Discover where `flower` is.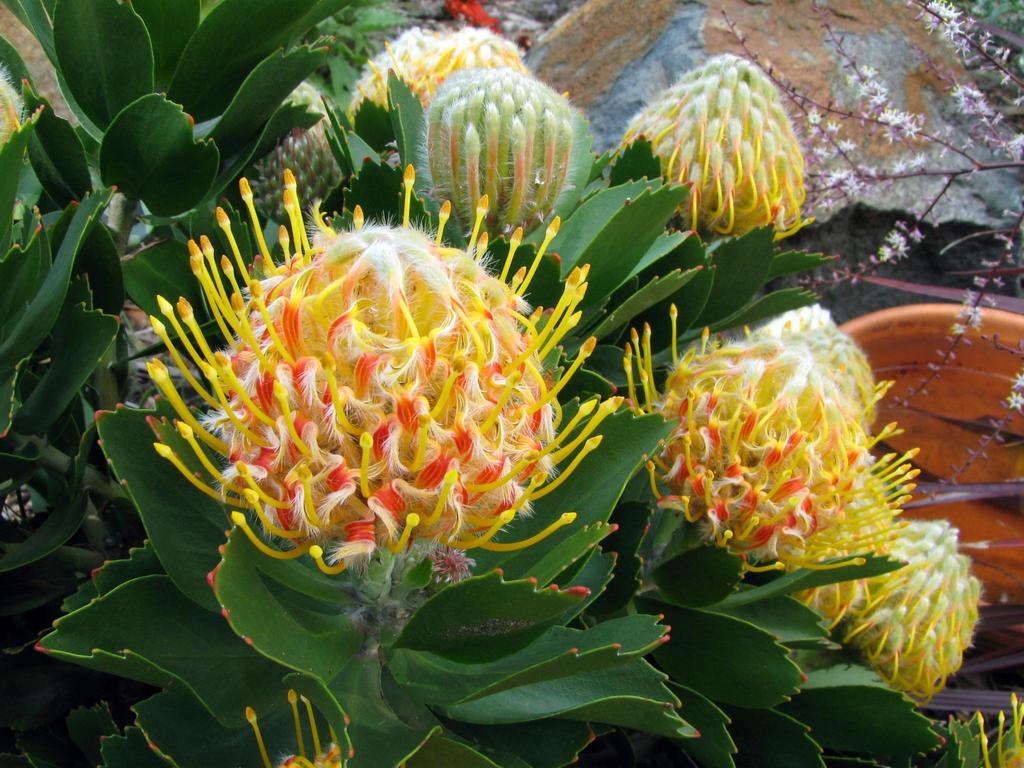
Discovered at box(622, 305, 924, 566).
